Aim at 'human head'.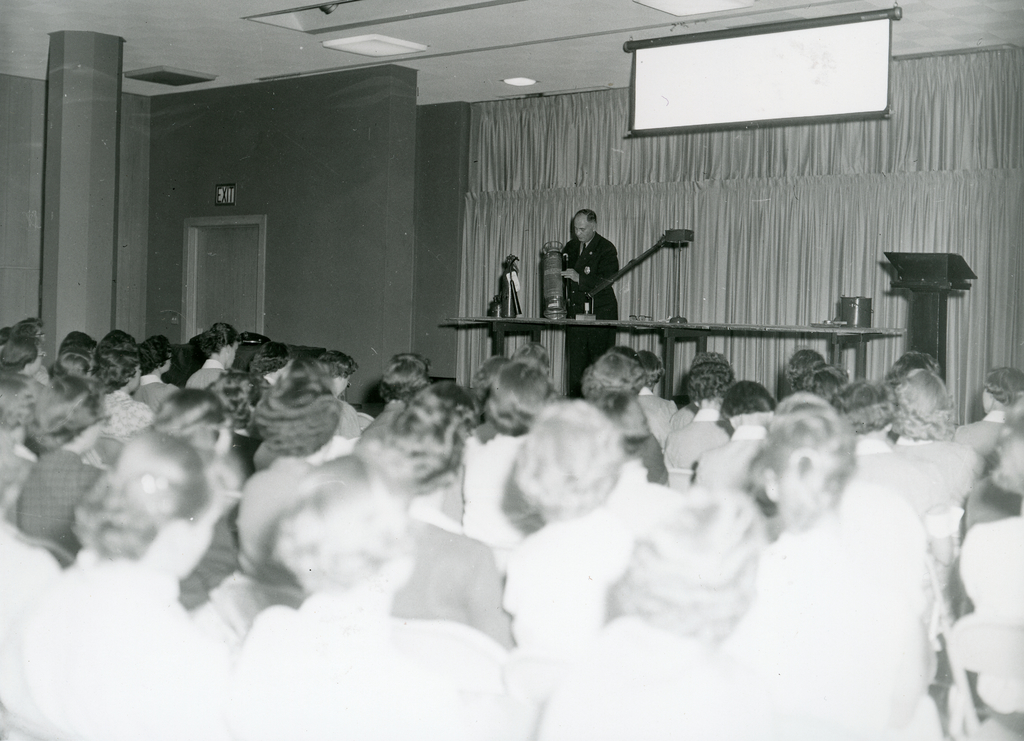
Aimed at crop(808, 363, 849, 404).
